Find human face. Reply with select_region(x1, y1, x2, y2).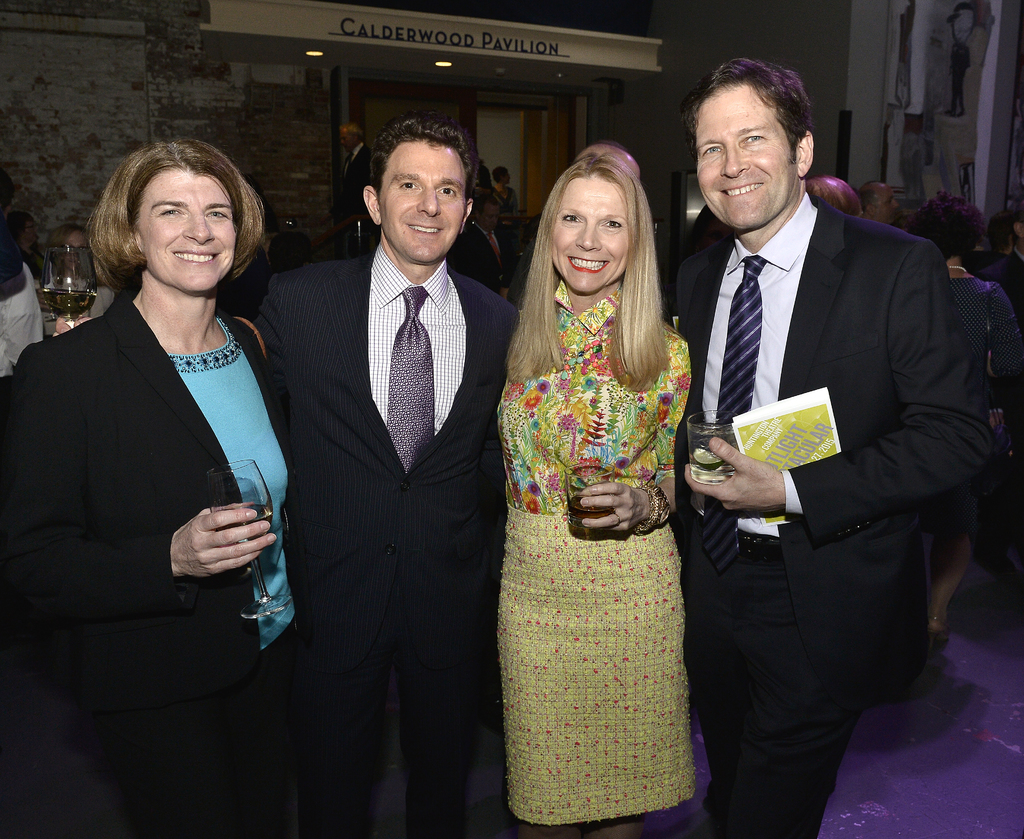
select_region(141, 166, 230, 294).
